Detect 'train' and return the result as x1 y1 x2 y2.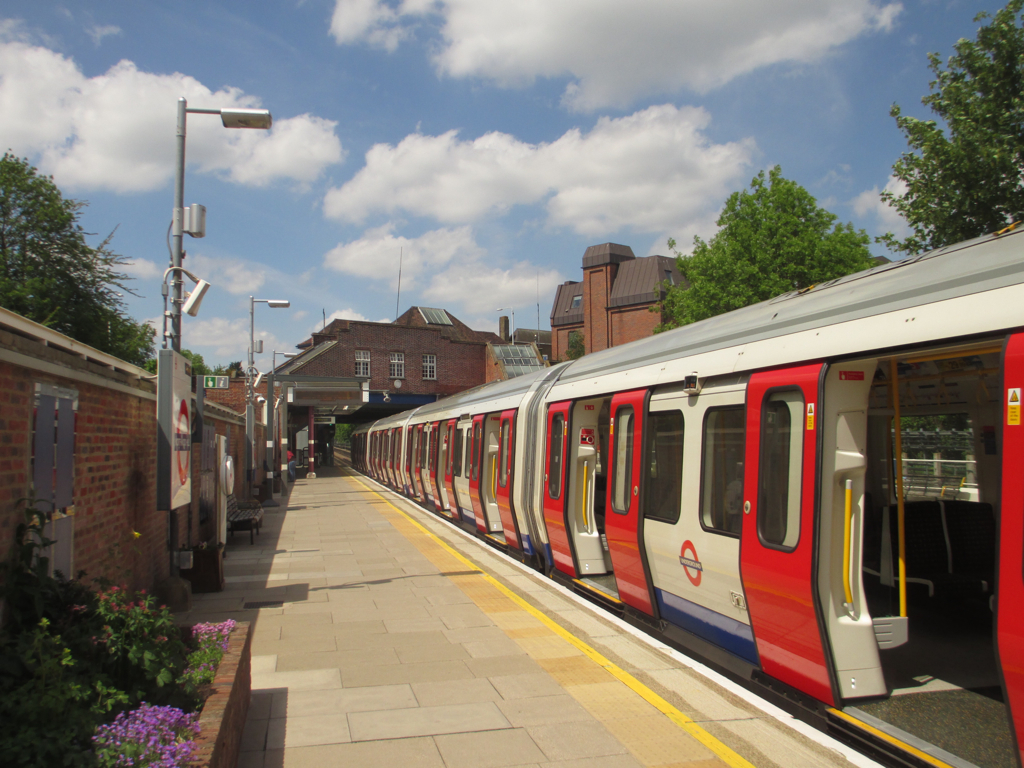
348 219 1023 767.
